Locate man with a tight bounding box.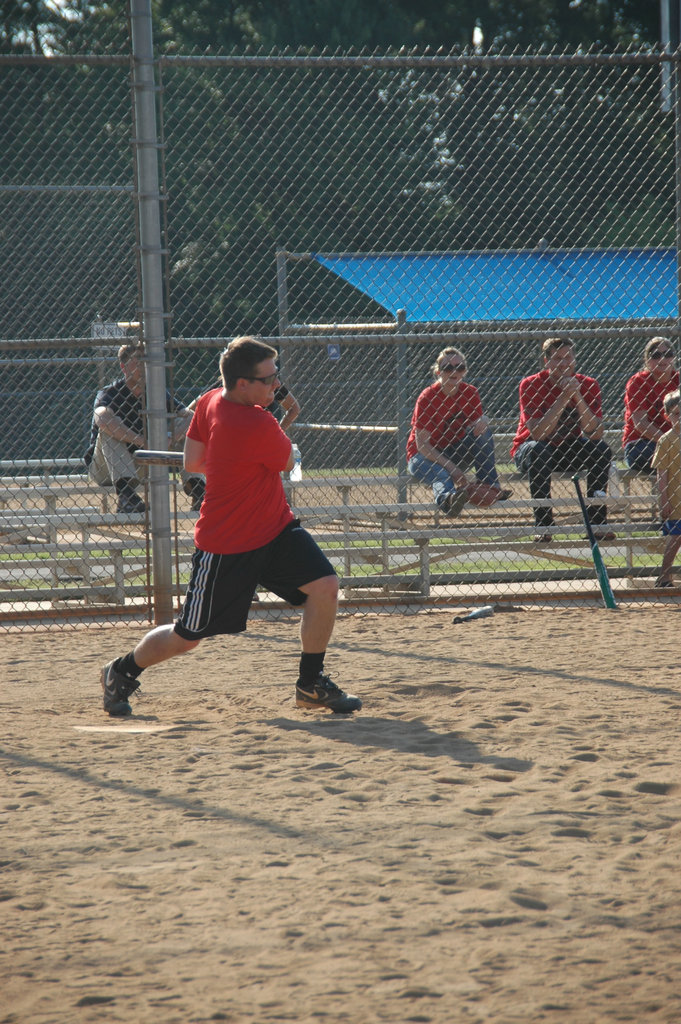
[x1=127, y1=341, x2=365, y2=718].
